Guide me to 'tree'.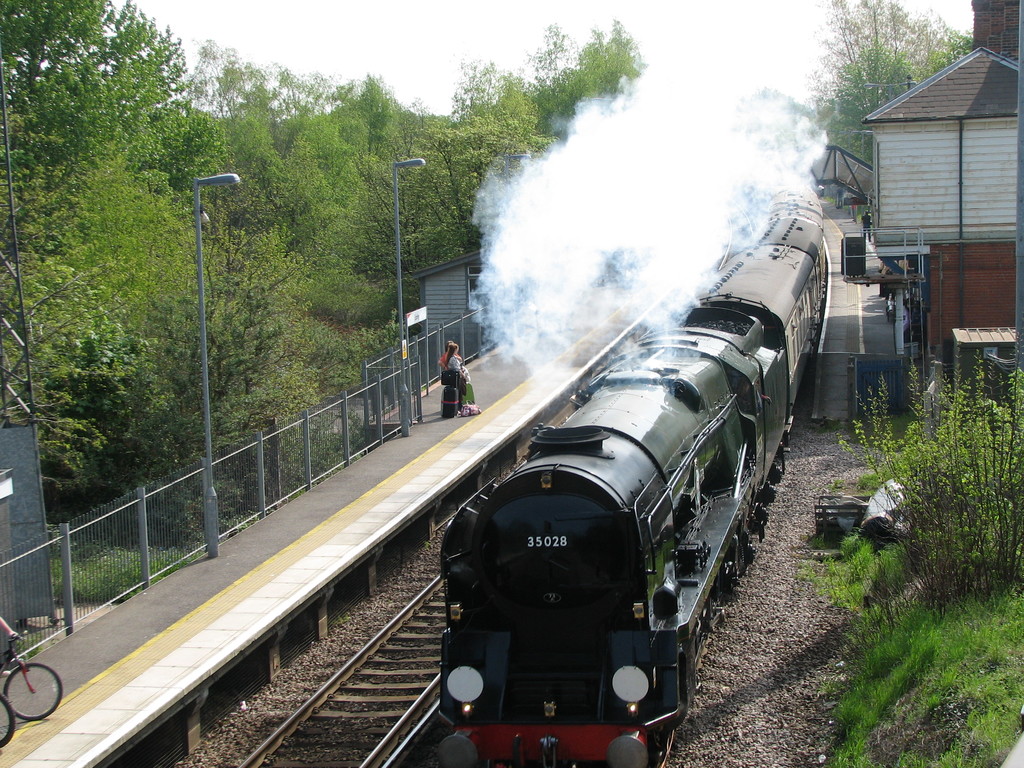
Guidance: detection(797, 0, 970, 216).
